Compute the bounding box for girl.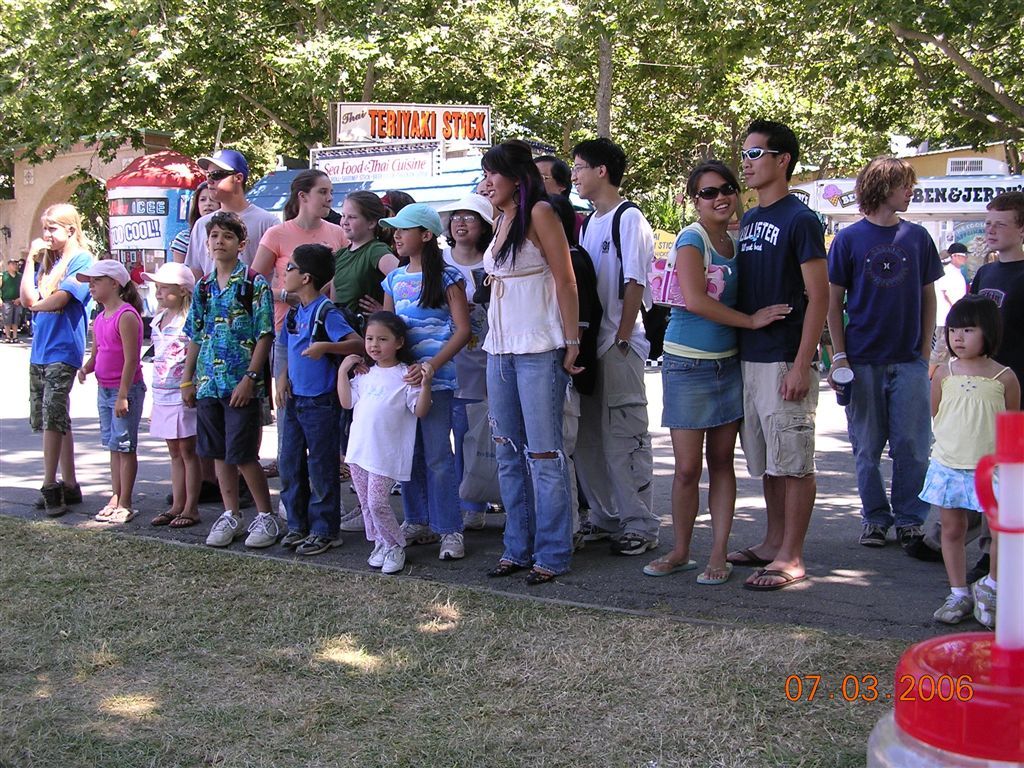
region(641, 156, 794, 588).
